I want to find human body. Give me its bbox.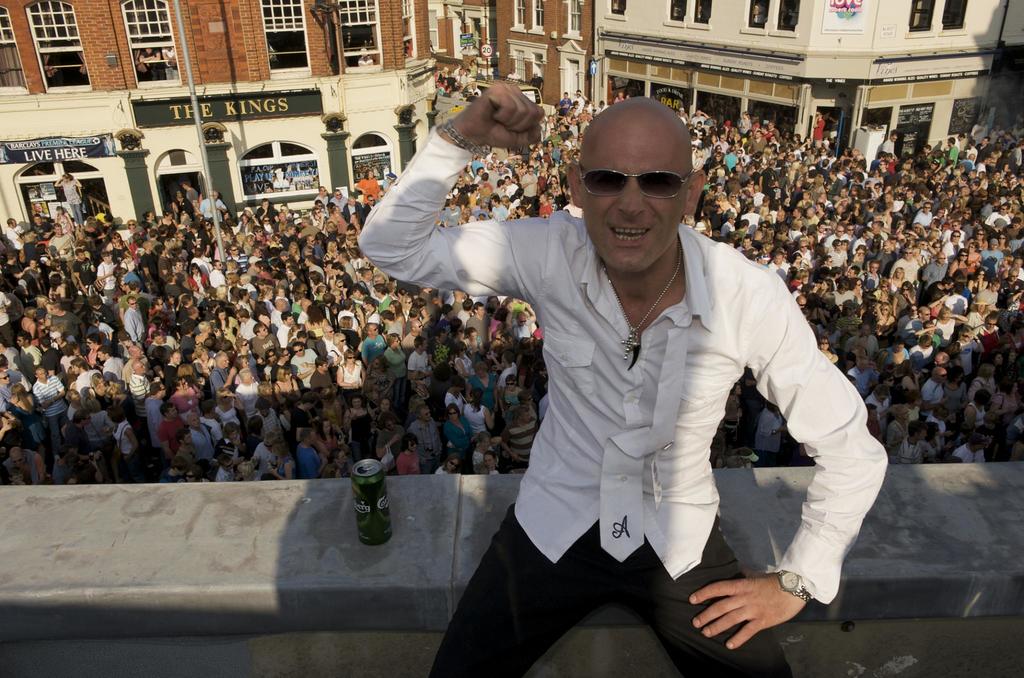
x1=218, y1=388, x2=236, y2=434.
